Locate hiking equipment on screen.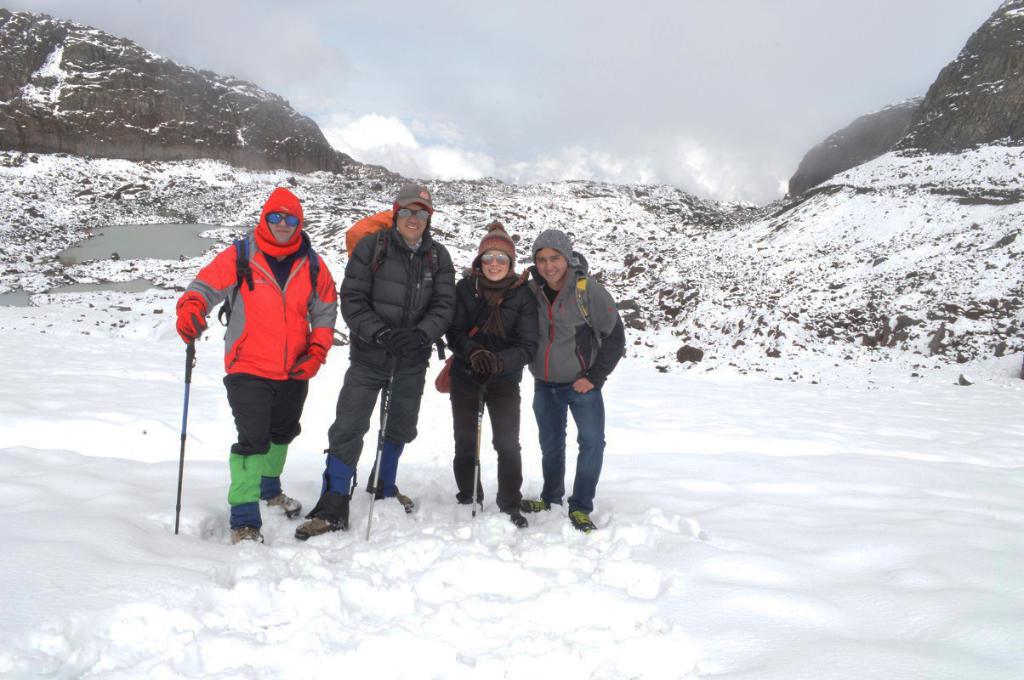
On screen at (left=342, top=210, right=447, bottom=276).
